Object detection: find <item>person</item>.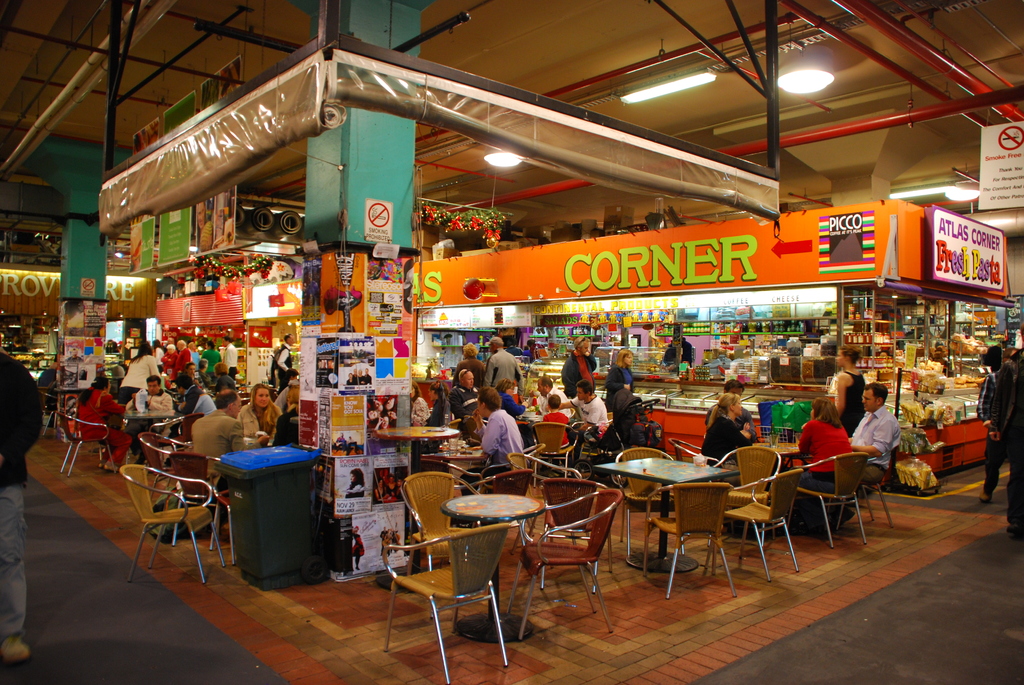
l=604, t=351, r=638, b=407.
